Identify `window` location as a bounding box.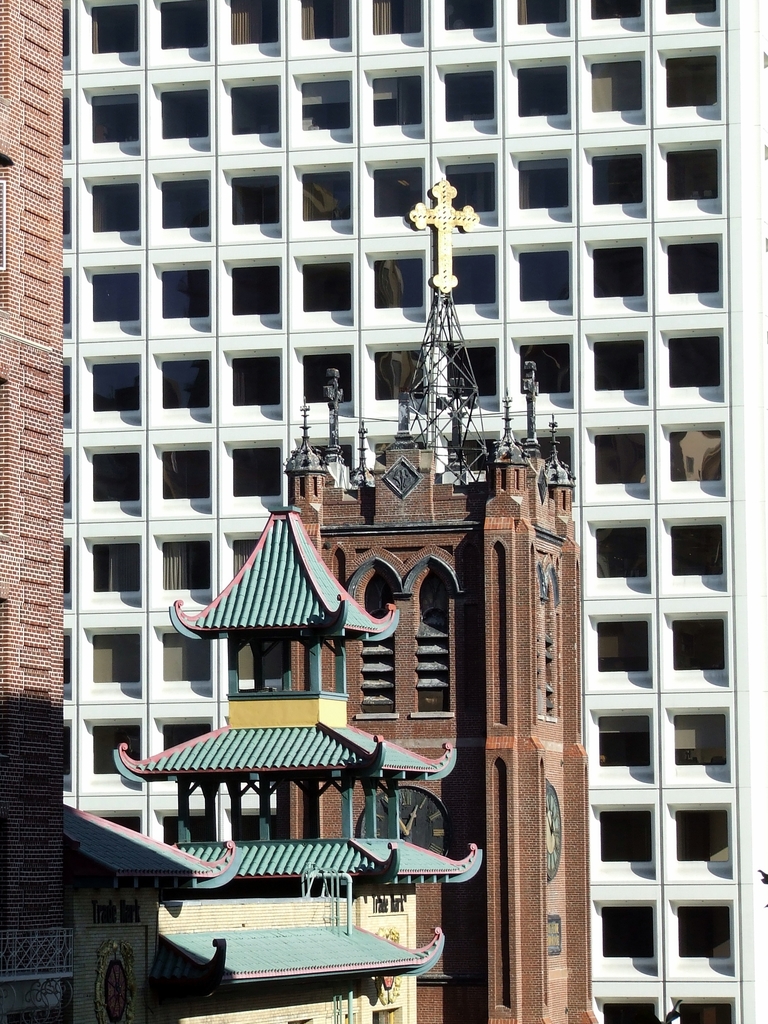
region(530, 431, 572, 491).
